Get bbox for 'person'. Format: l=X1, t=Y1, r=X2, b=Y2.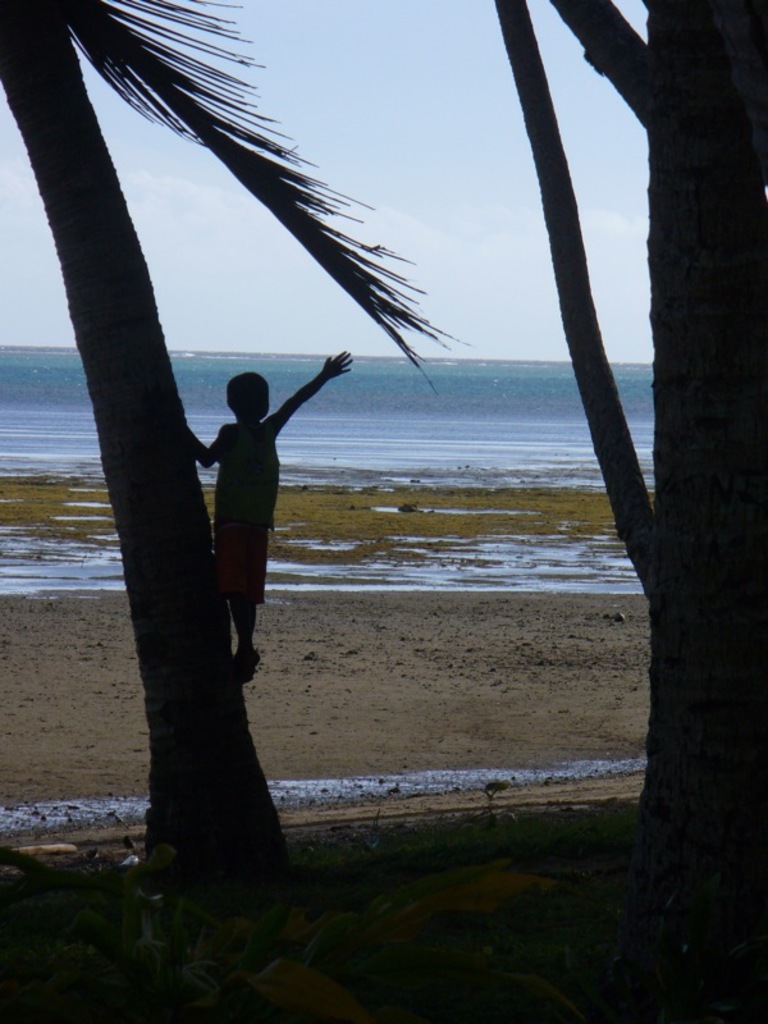
l=177, t=323, r=334, b=689.
